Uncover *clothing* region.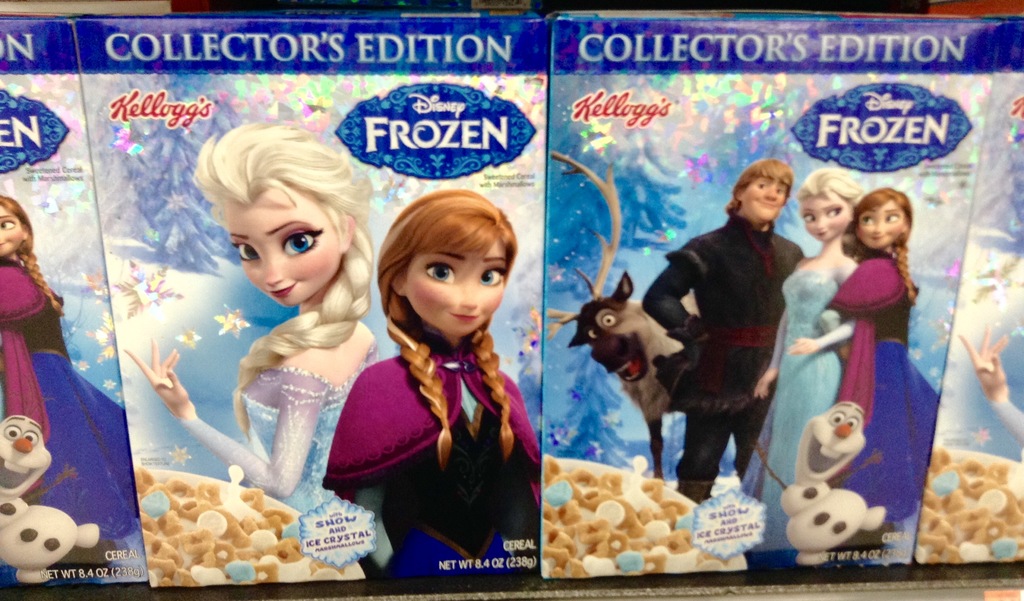
Uncovered: bbox=[822, 250, 941, 524].
